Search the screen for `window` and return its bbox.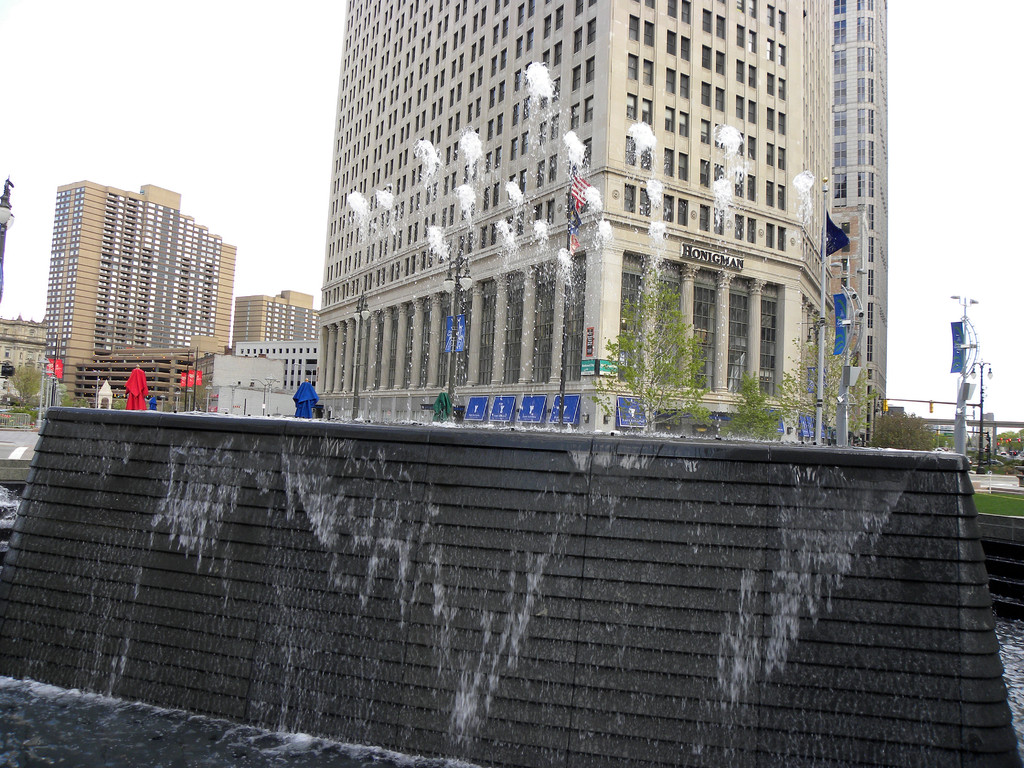
Found: box(746, 28, 758, 54).
